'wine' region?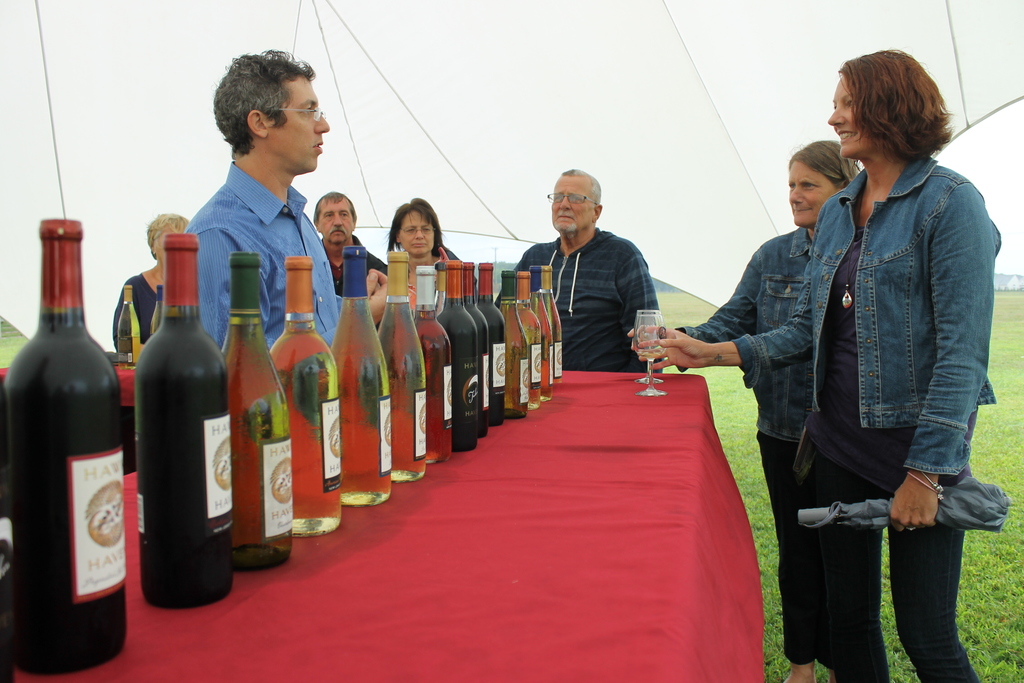
(488, 260, 506, 430)
